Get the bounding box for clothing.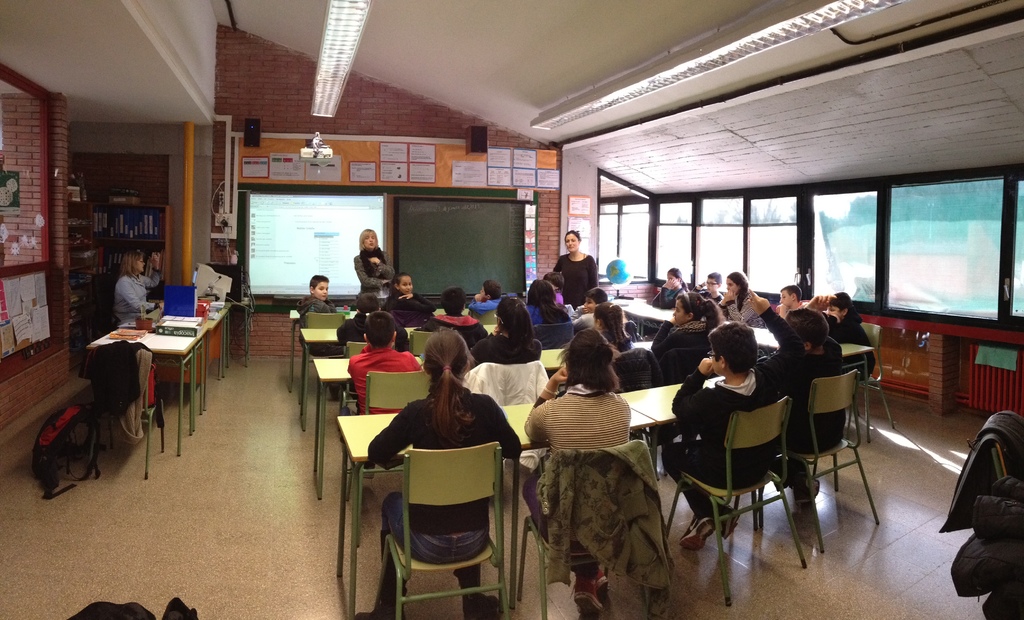
[550, 252, 597, 309].
